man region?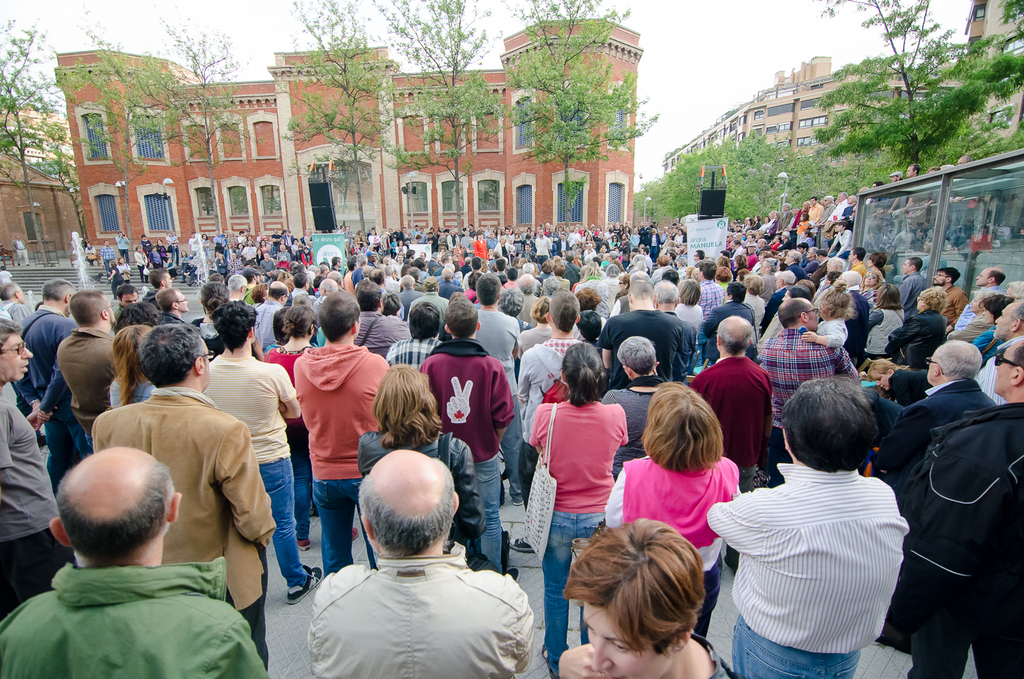
[227,273,251,297]
